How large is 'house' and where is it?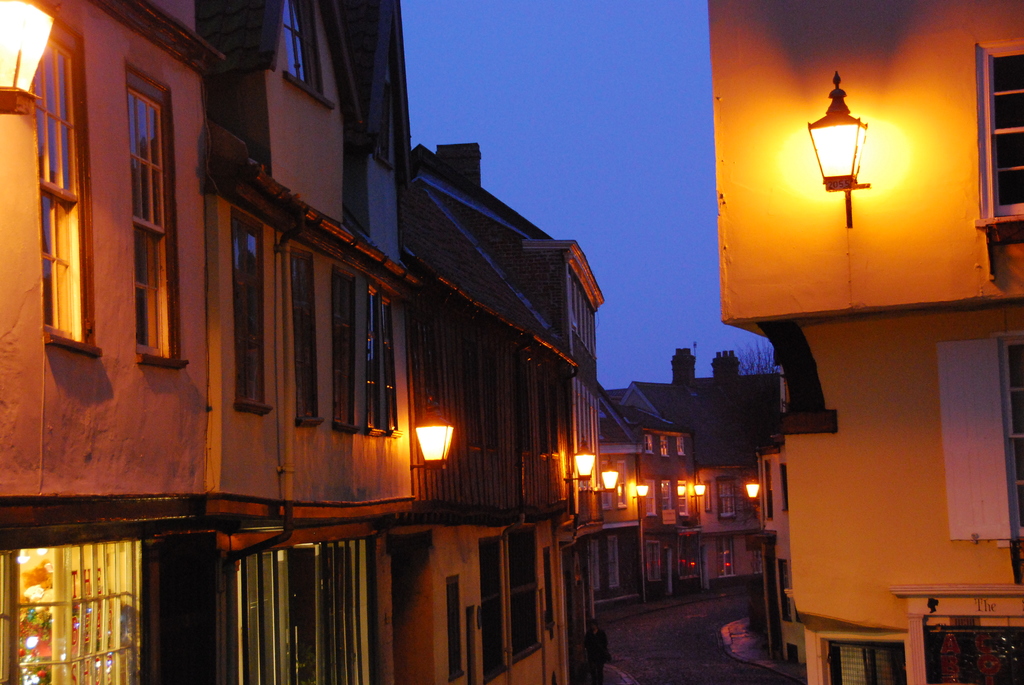
Bounding box: pyautogui.locateOnScreen(609, 345, 842, 587).
